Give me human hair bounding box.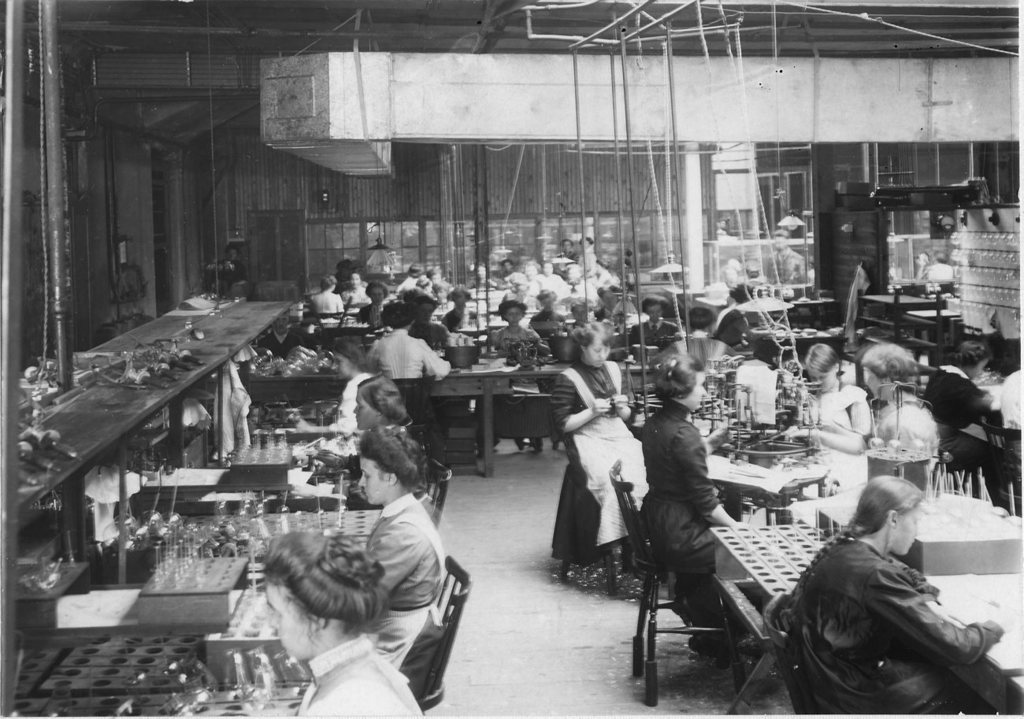
x1=496 y1=298 x2=528 y2=324.
